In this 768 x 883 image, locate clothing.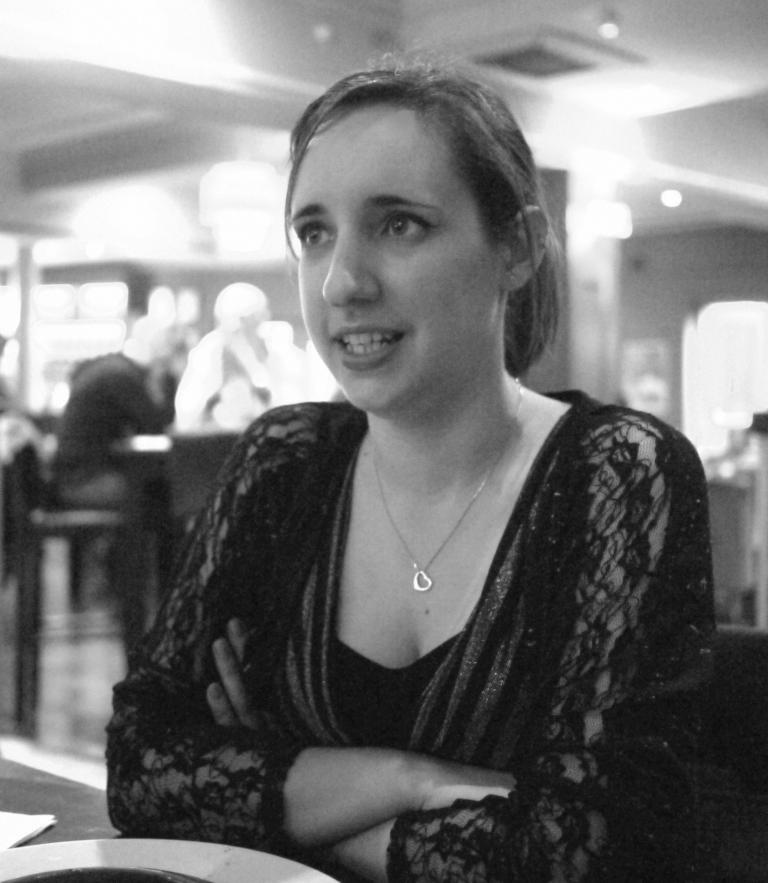
Bounding box: select_region(141, 398, 698, 836).
